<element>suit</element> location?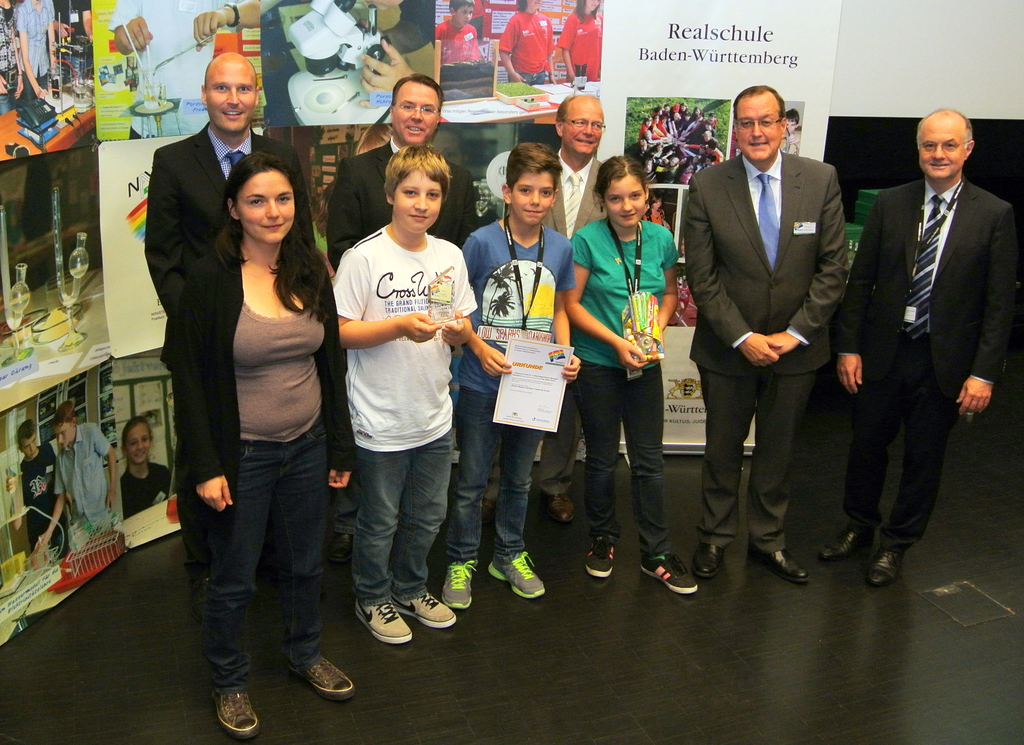
left=497, top=146, right=618, bottom=495
